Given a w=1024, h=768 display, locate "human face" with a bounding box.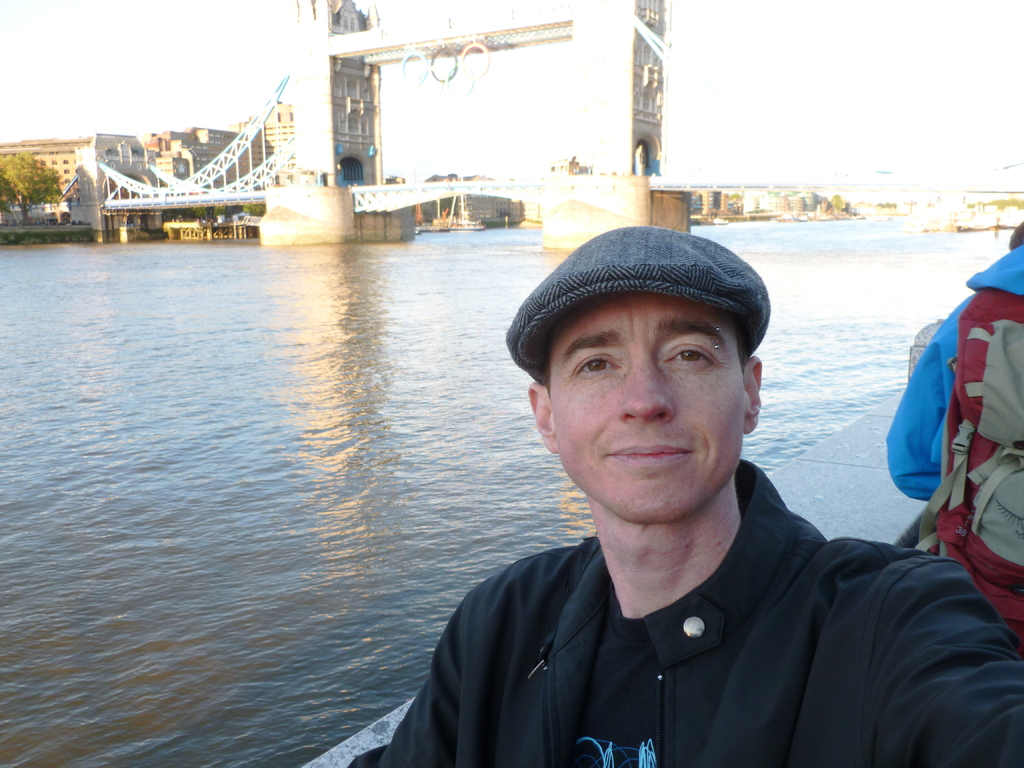
Located: bbox=(543, 284, 749, 521).
